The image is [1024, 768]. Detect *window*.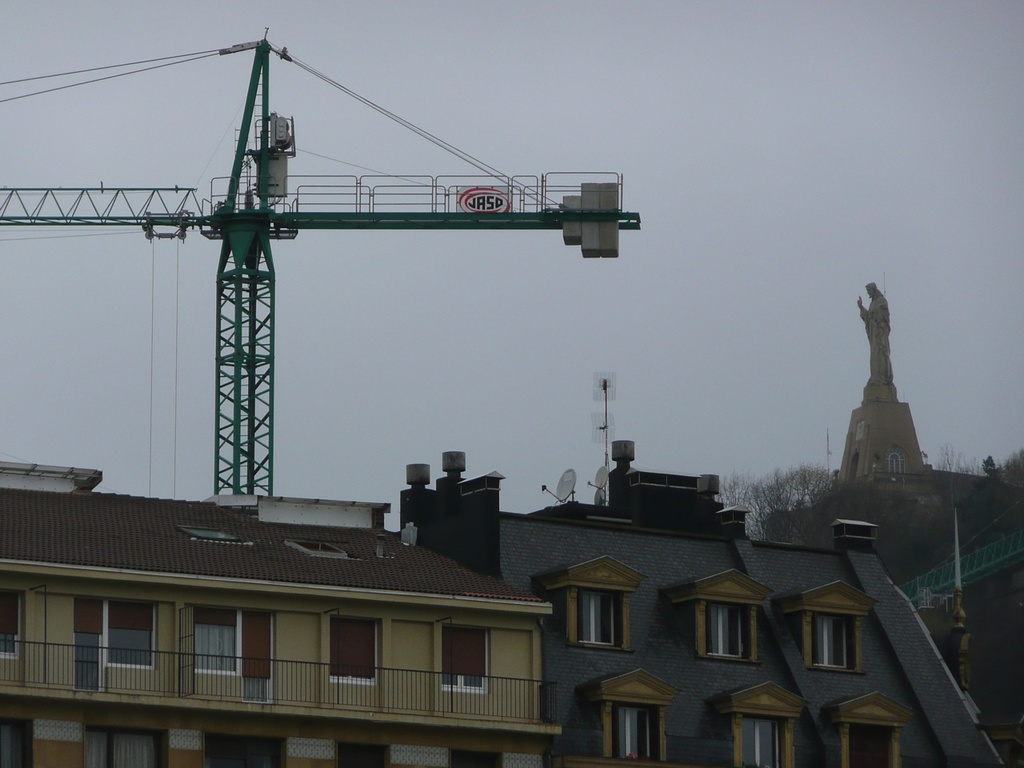
Detection: (826,690,916,767).
